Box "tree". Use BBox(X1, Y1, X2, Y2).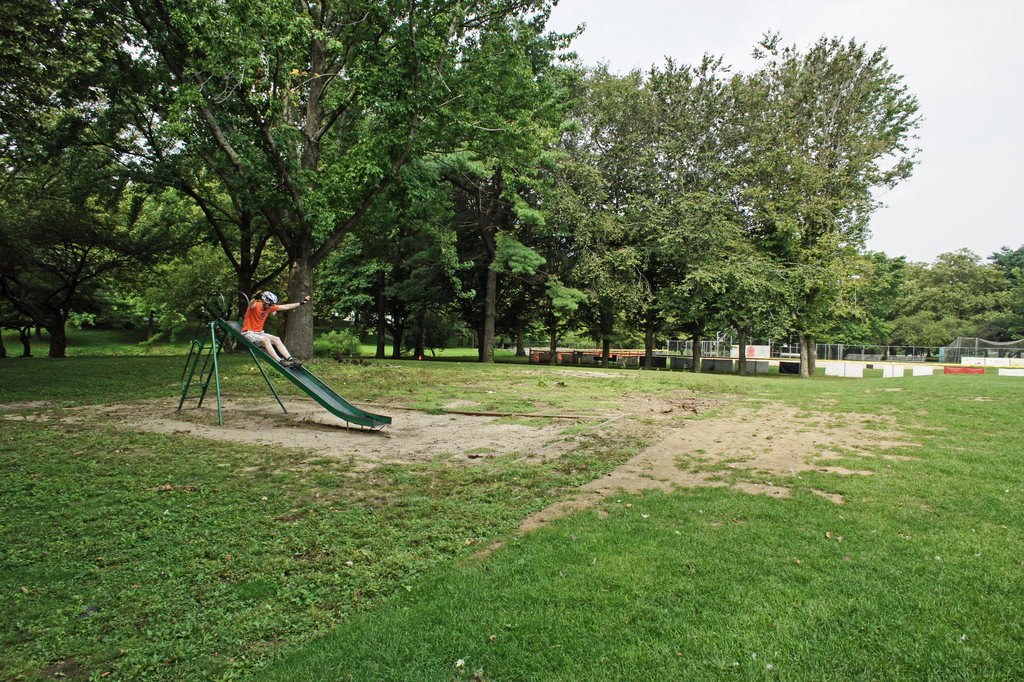
BBox(584, 29, 1023, 383).
